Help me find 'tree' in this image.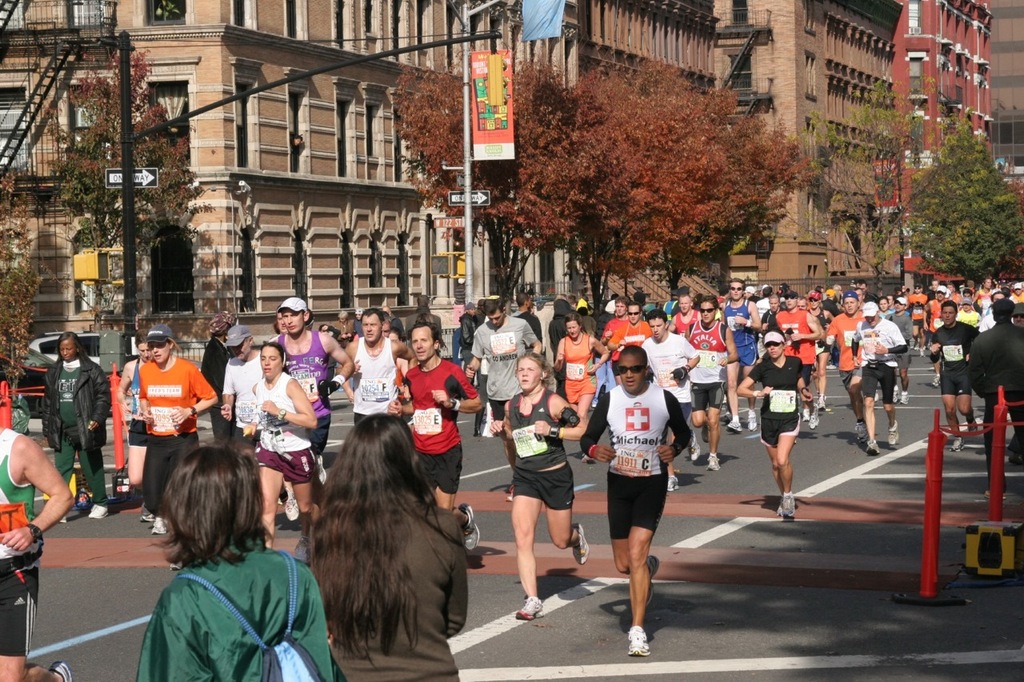
Found it: [564,64,783,300].
